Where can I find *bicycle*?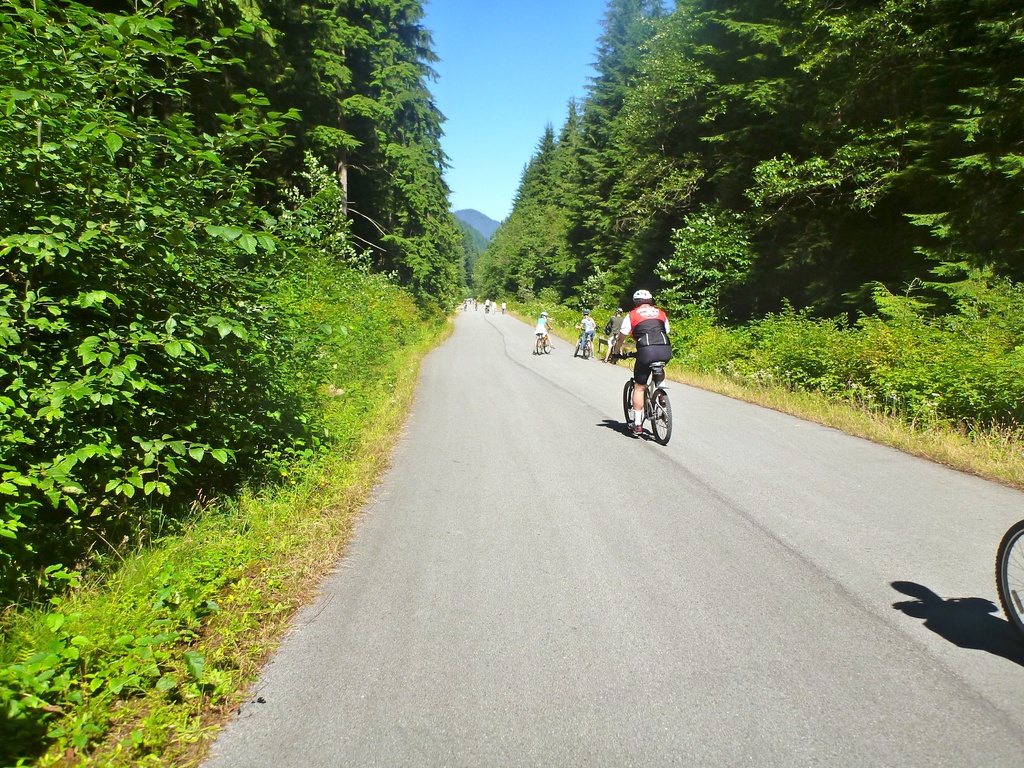
You can find it at rect(574, 325, 593, 361).
